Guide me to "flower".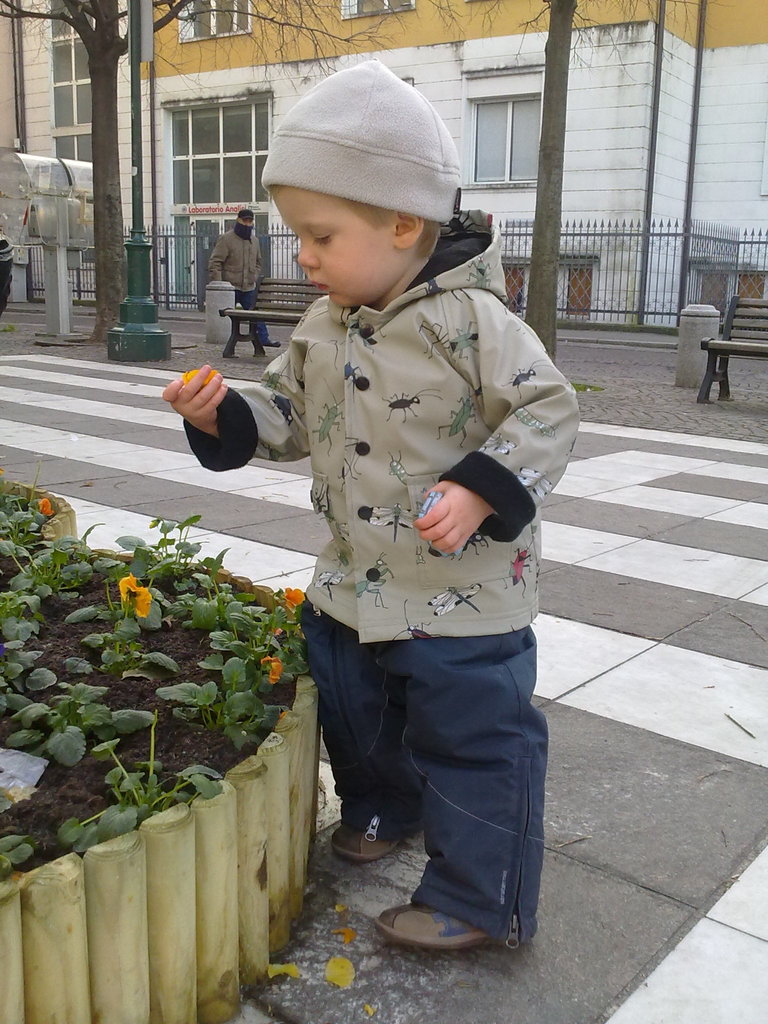
Guidance: <region>110, 568, 152, 620</region>.
